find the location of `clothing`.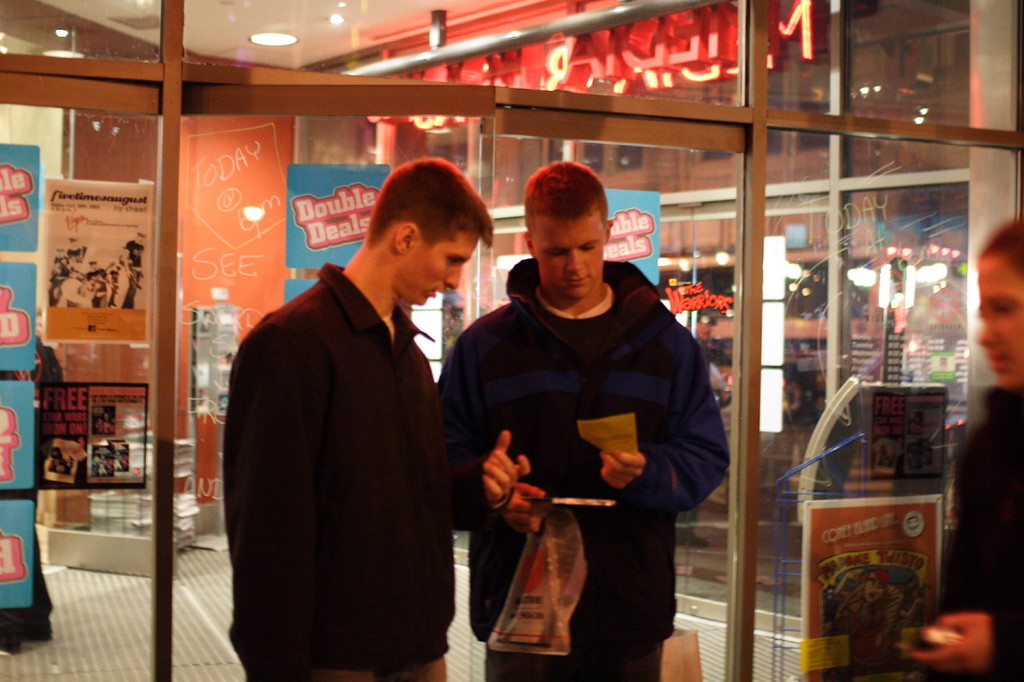
Location: 212,255,462,681.
